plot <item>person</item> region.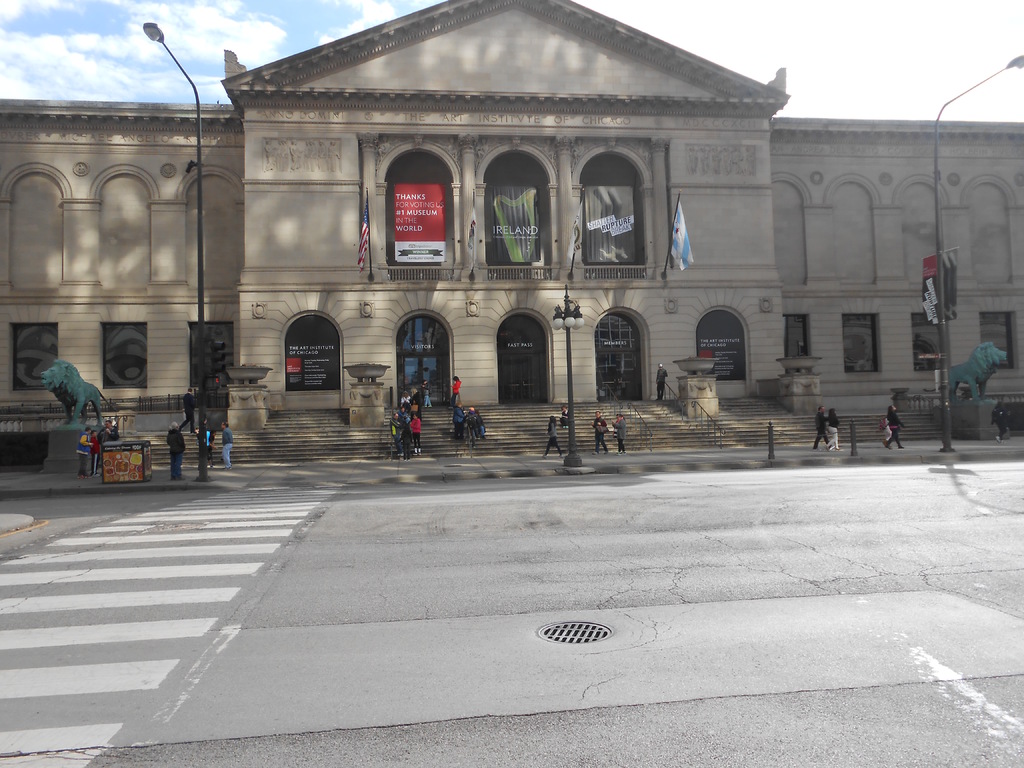
Plotted at x1=220 y1=424 x2=234 y2=474.
